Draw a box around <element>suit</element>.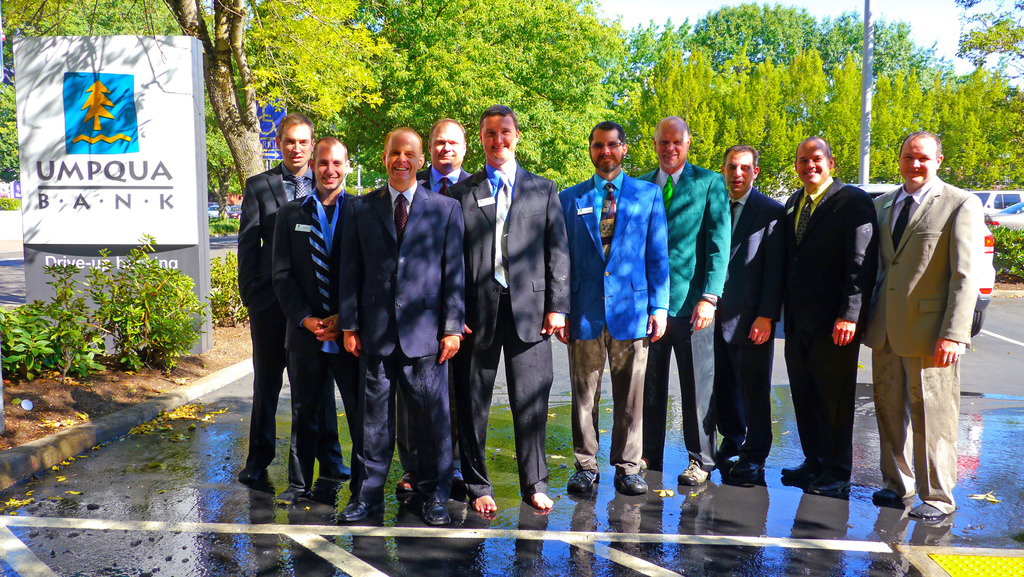
[344,189,476,504].
